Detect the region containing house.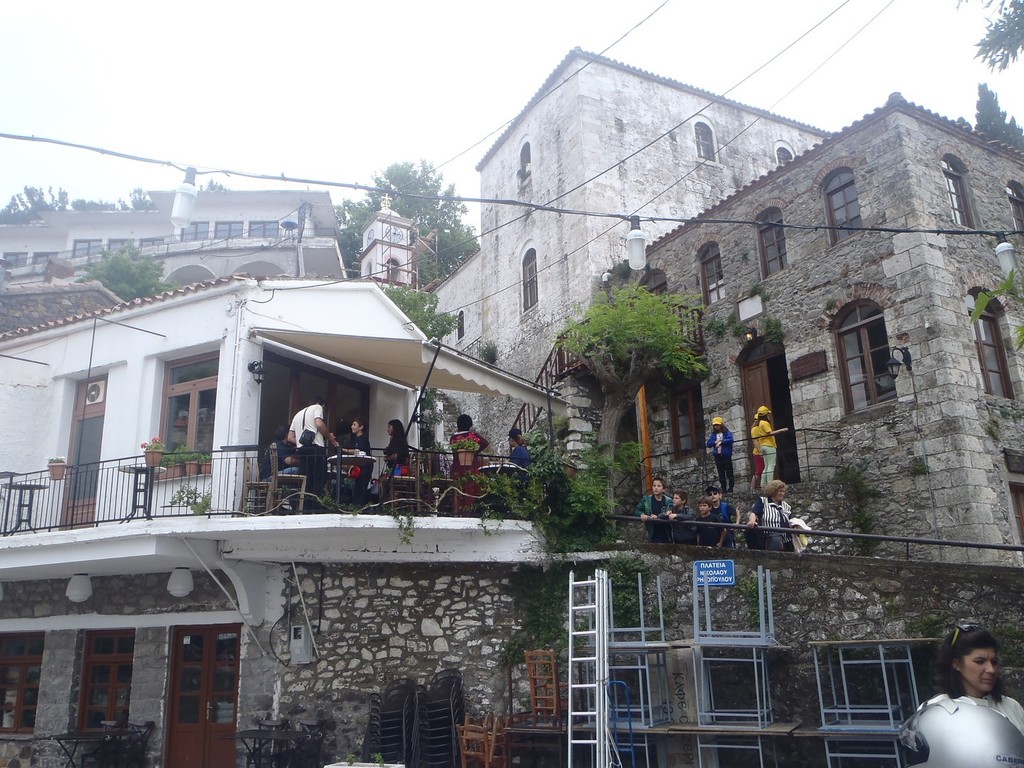
box=[639, 97, 1023, 570].
